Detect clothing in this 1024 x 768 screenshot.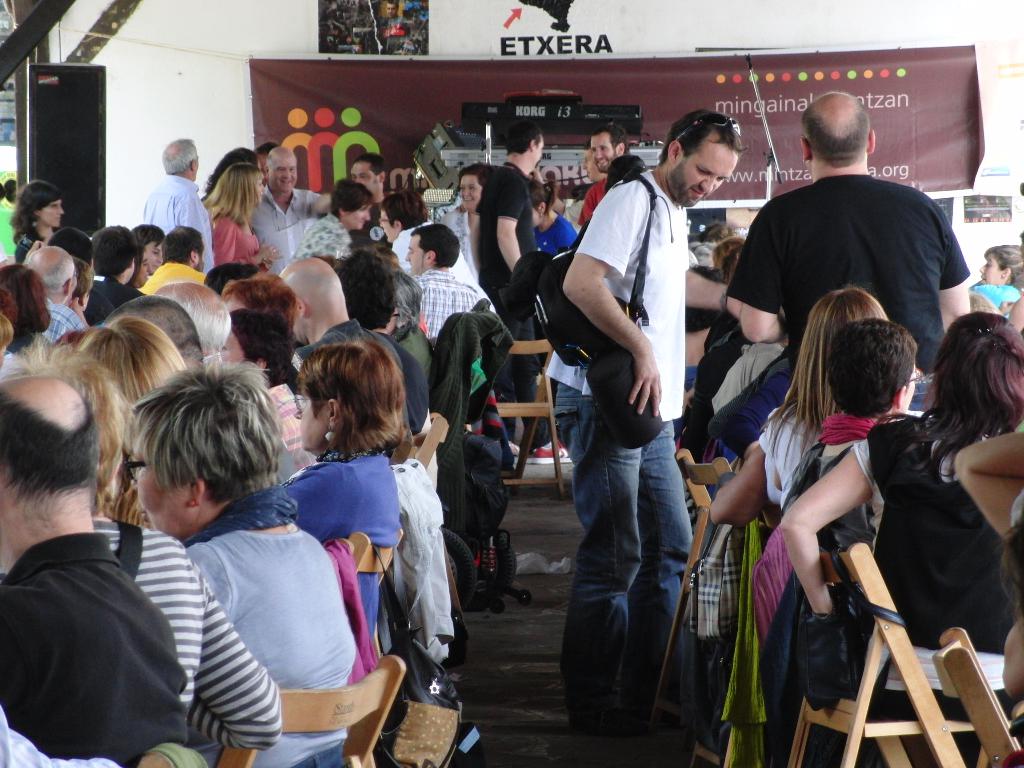
Detection: (12, 228, 44, 265).
